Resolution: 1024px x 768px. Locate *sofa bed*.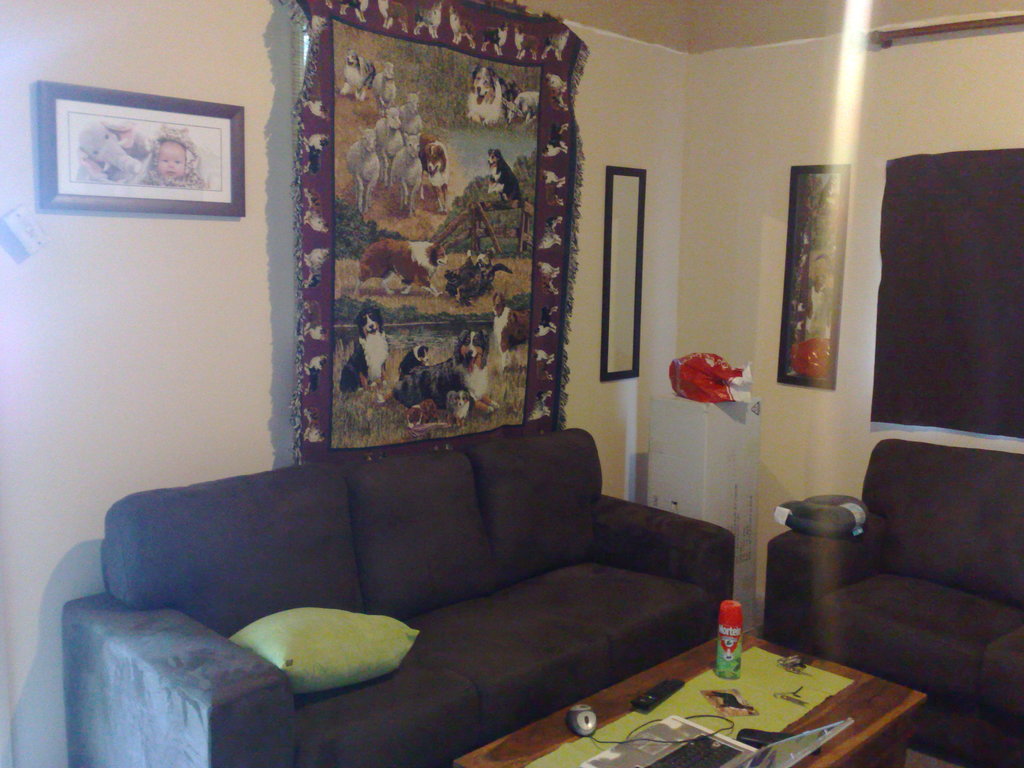
left=61, top=415, right=738, bottom=767.
